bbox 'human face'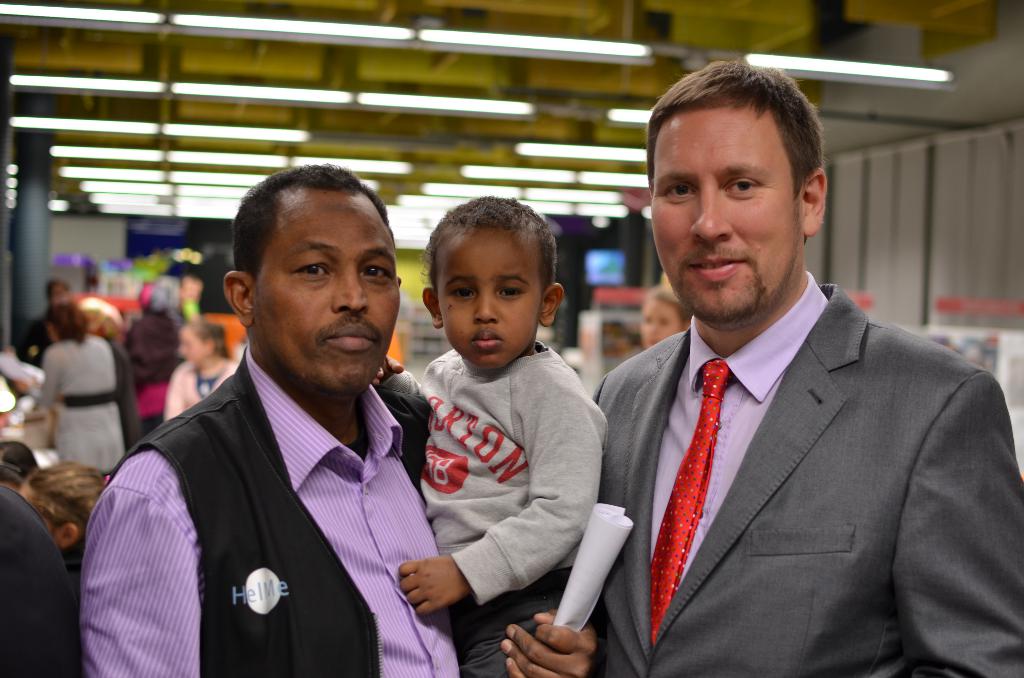
bbox=[248, 193, 401, 393]
